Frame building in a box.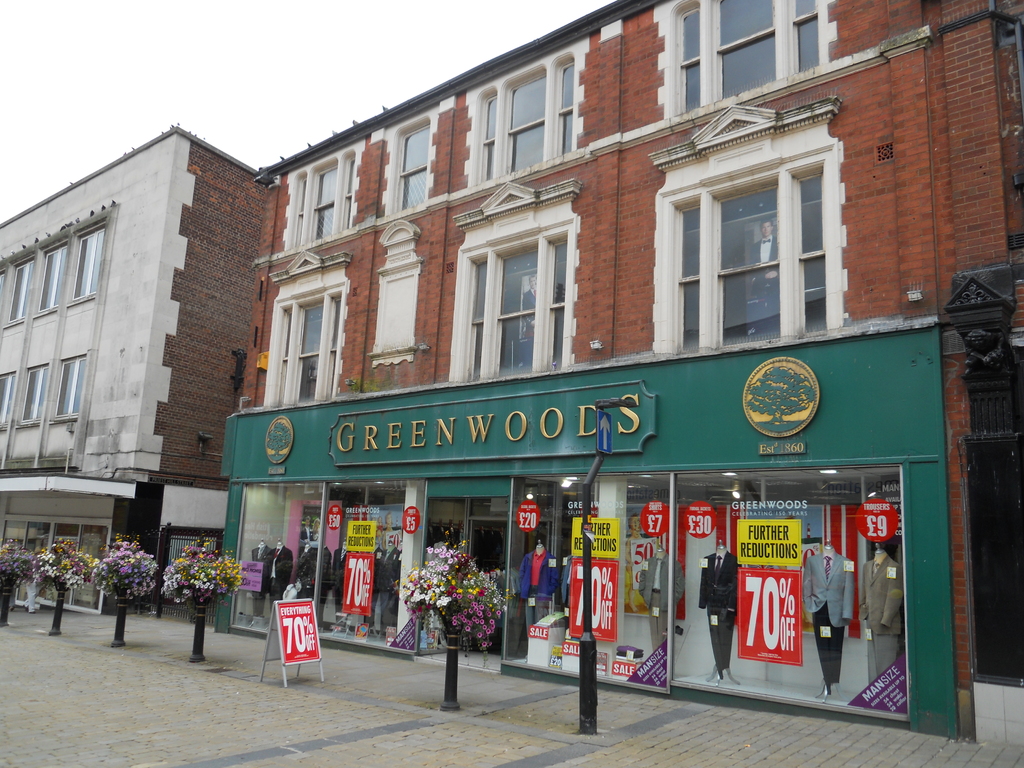
bbox(0, 121, 273, 616).
